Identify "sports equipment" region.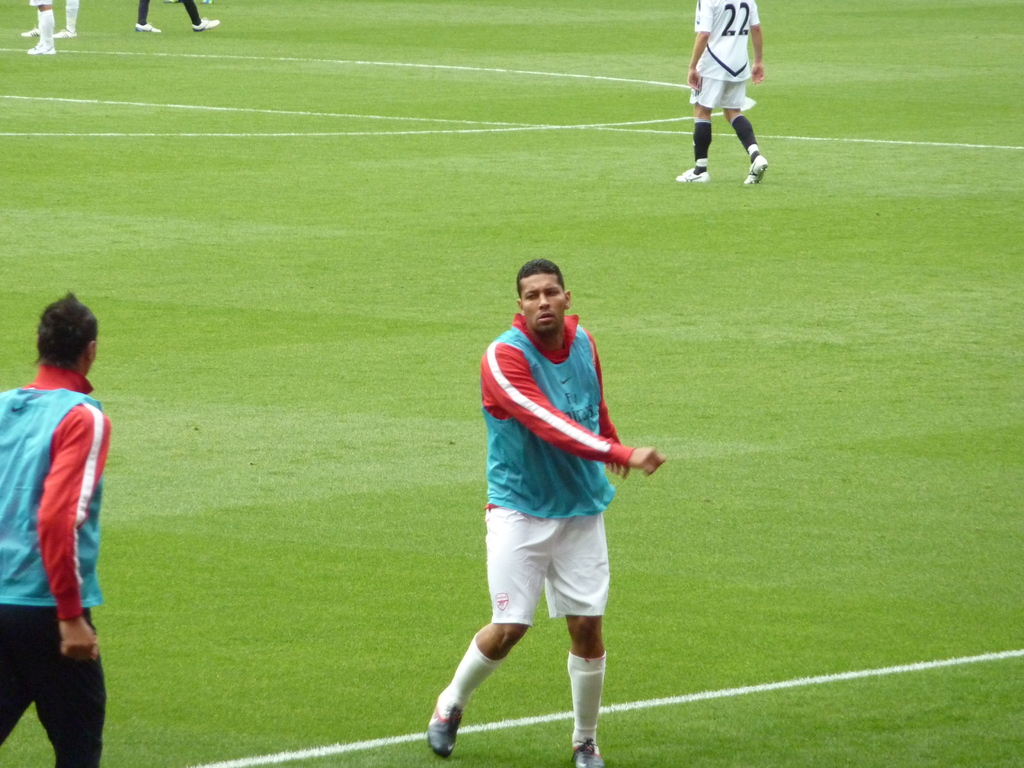
Region: 566/740/605/767.
